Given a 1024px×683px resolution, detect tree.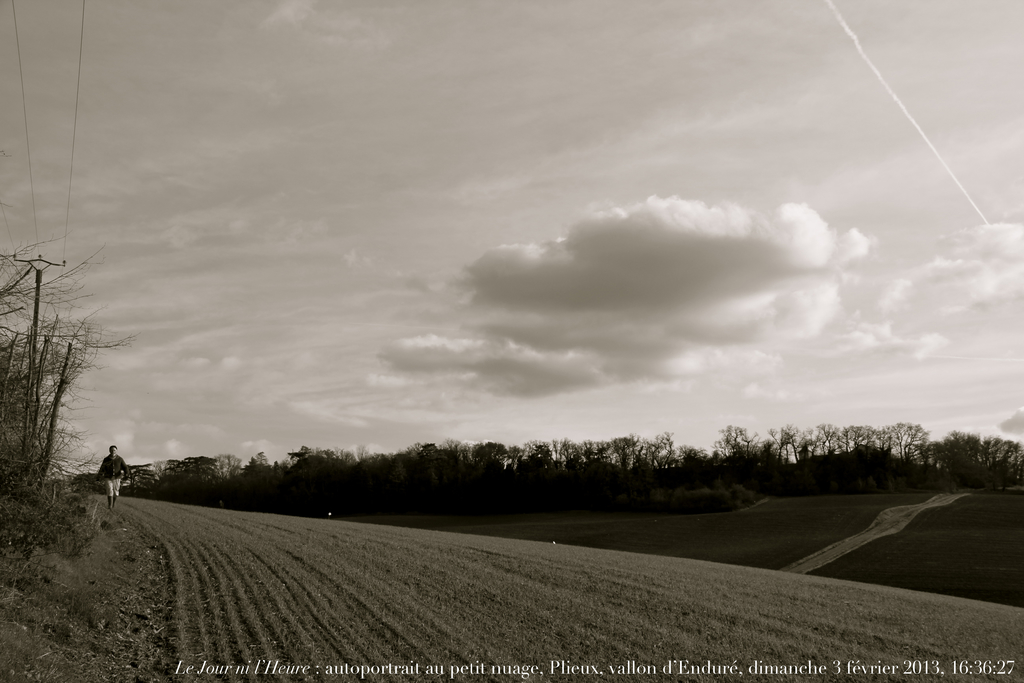
select_region(471, 438, 511, 476).
